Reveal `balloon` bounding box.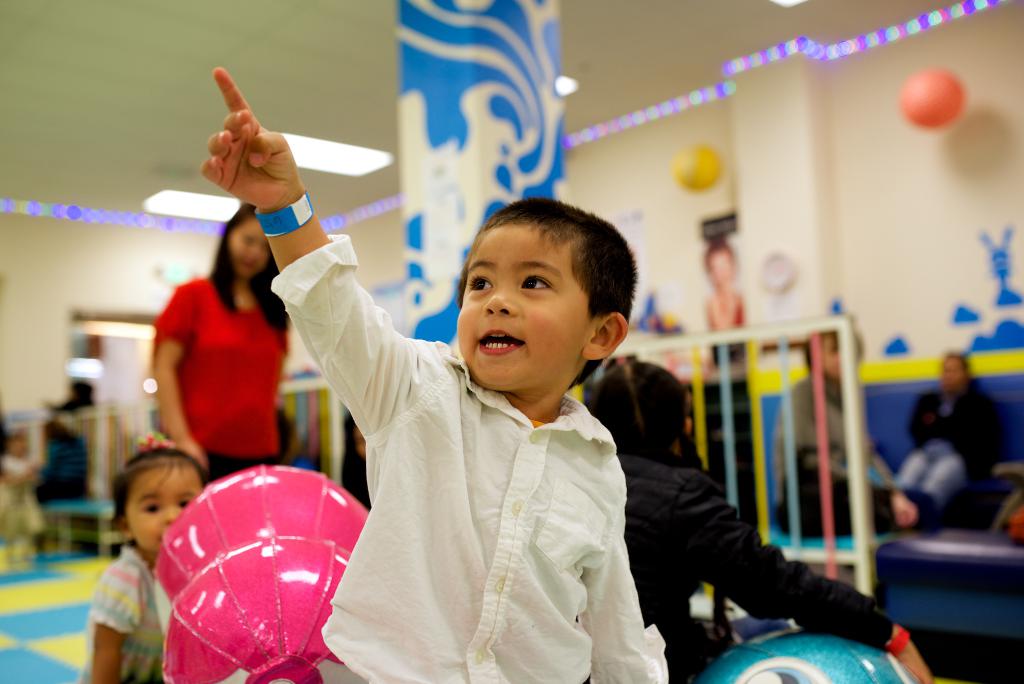
Revealed: {"x1": 153, "y1": 462, "x2": 372, "y2": 683}.
